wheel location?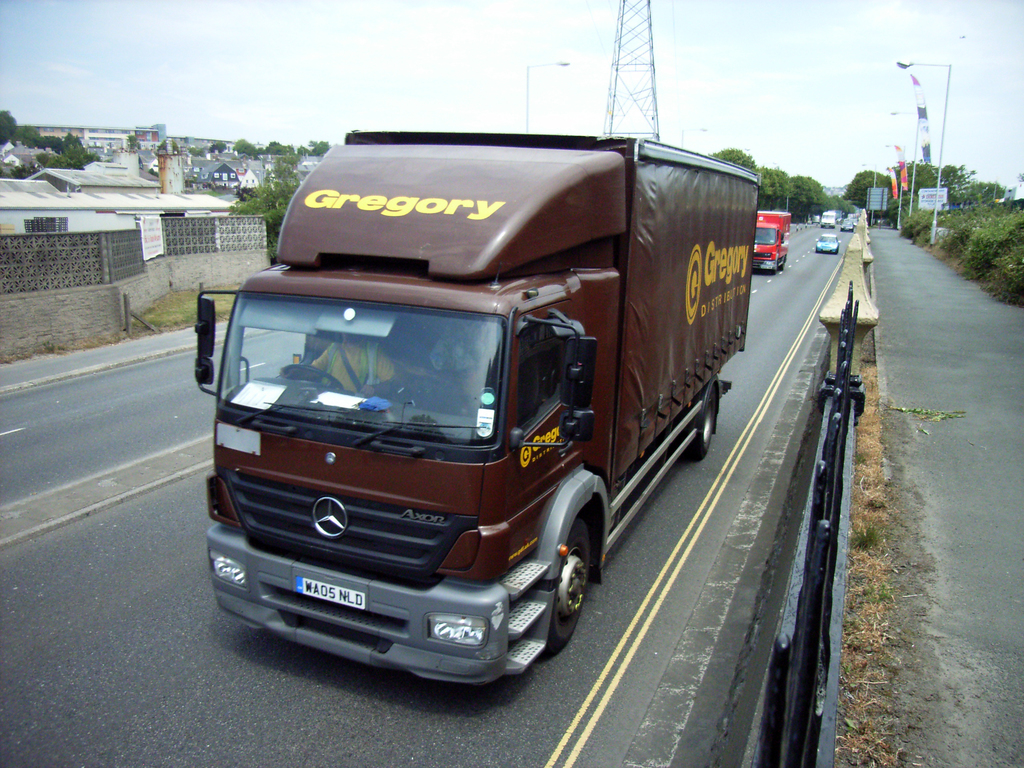
{"left": 771, "top": 260, "right": 778, "bottom": 275}
